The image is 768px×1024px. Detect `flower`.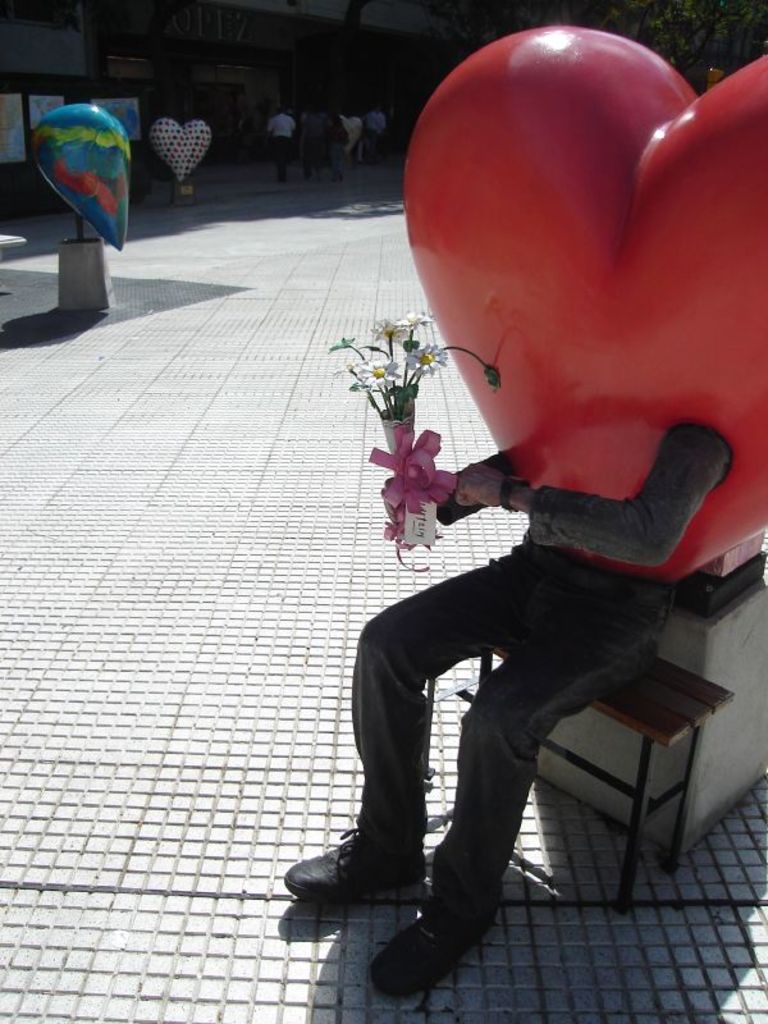
Detection: [left=343, top=361, right=406, bottom=387].
